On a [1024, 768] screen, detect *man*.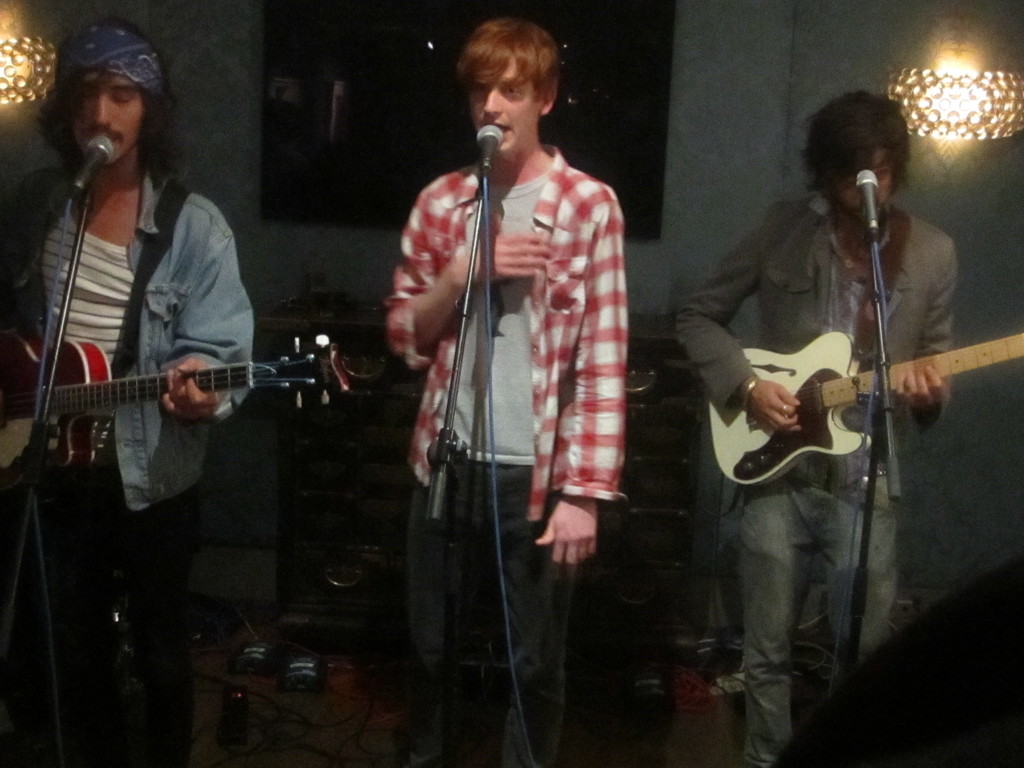
380, 26, 646, 717.
